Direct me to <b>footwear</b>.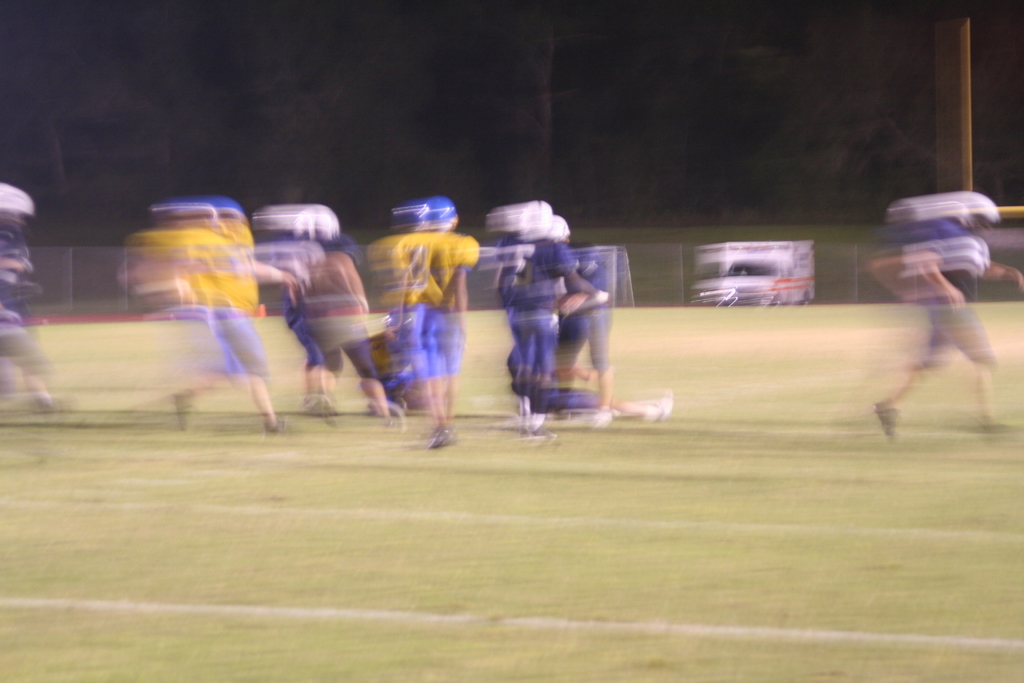
Direction: [265, 417, 308, 437].
